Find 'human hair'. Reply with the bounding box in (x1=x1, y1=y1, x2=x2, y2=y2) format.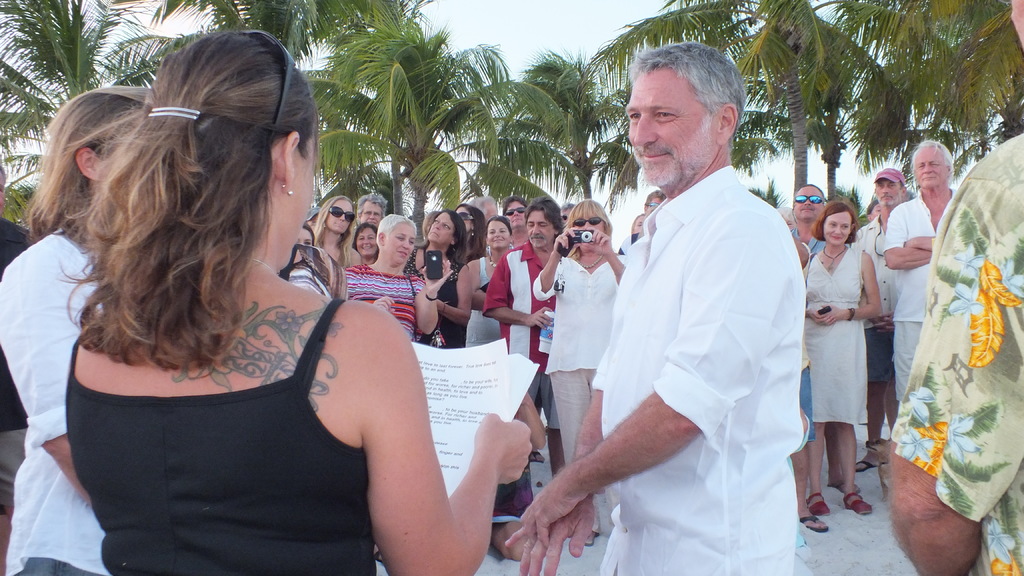
(x1=525, y1=193, x2=563, y2=246).
